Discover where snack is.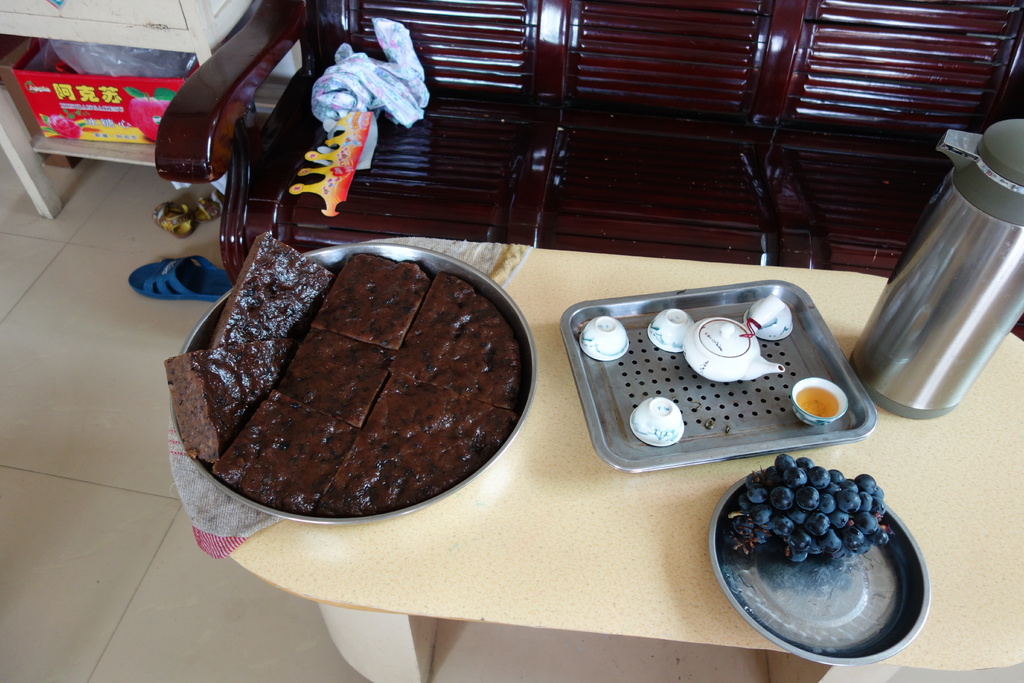
Discovered at 166:225:557:516.
